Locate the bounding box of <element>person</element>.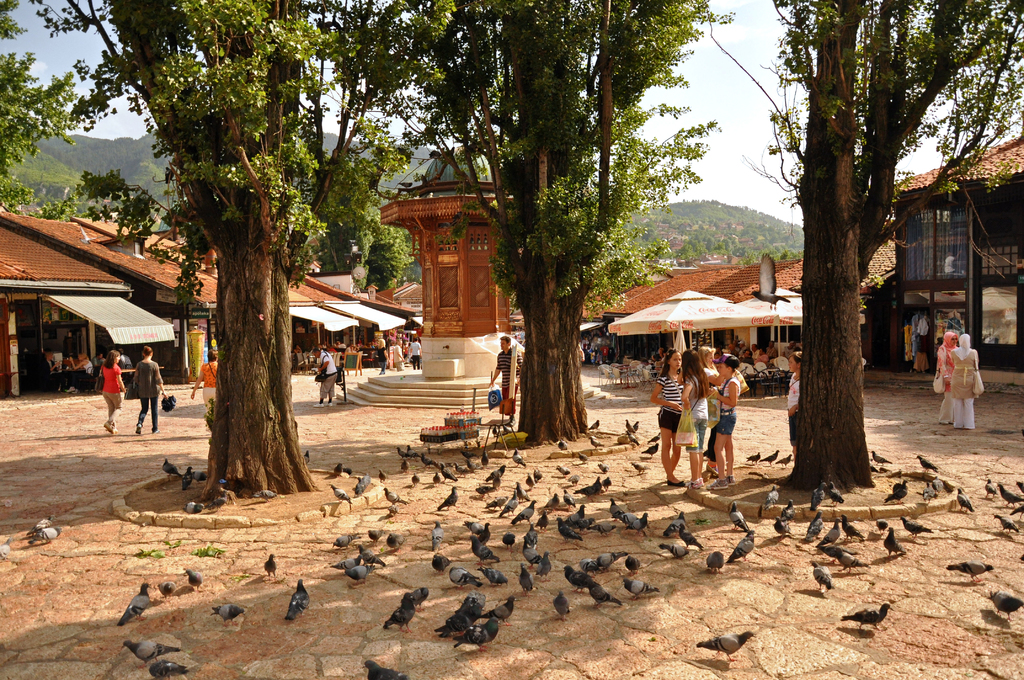
Bounding box: box(778, 342, 801, 355).
